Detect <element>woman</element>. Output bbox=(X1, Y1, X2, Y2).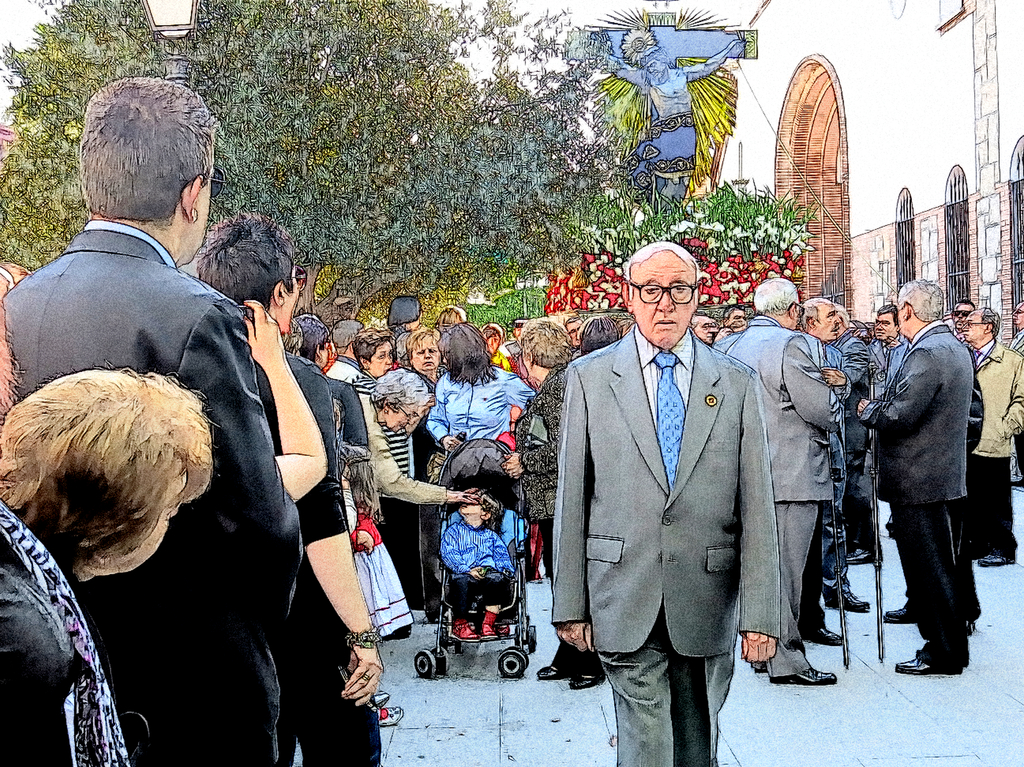
bbox=(351, 360, 470, 508).
